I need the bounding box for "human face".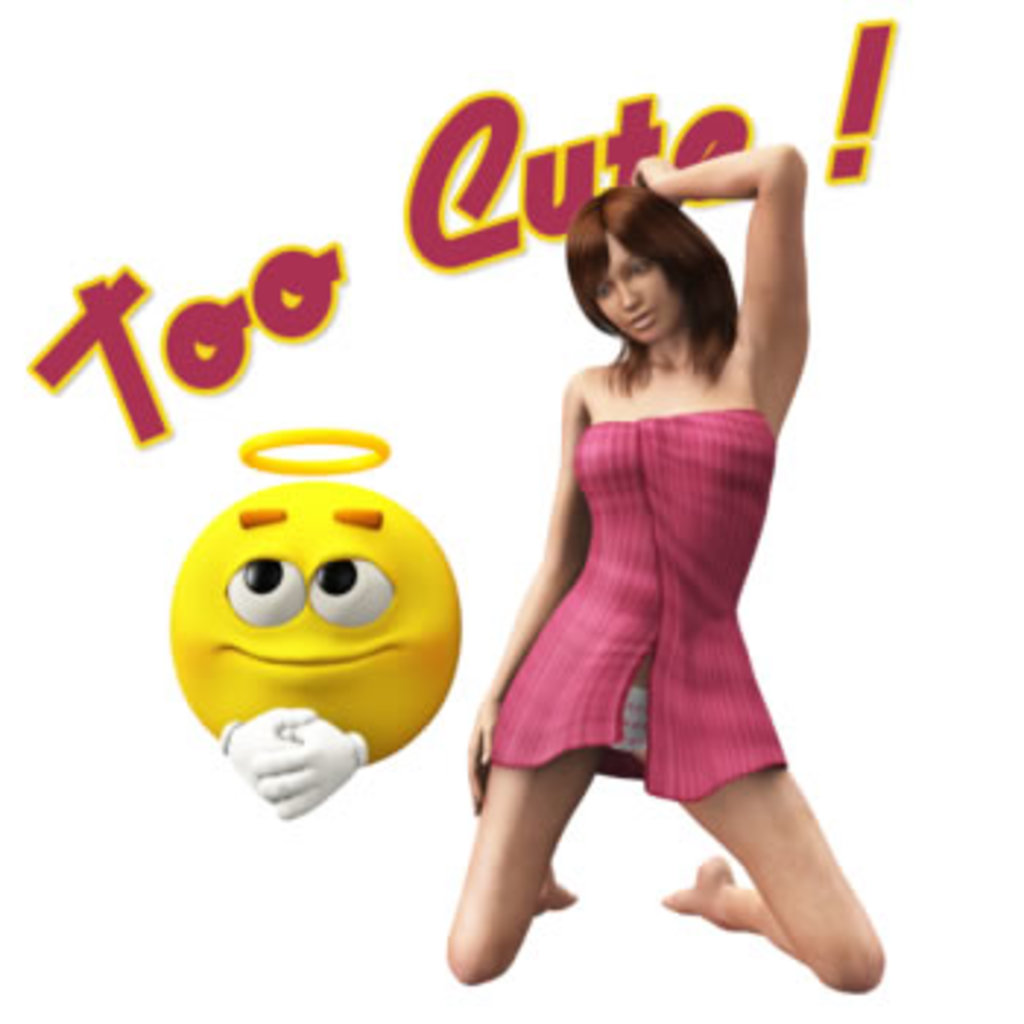
Here it is: [603,237,682,339].
